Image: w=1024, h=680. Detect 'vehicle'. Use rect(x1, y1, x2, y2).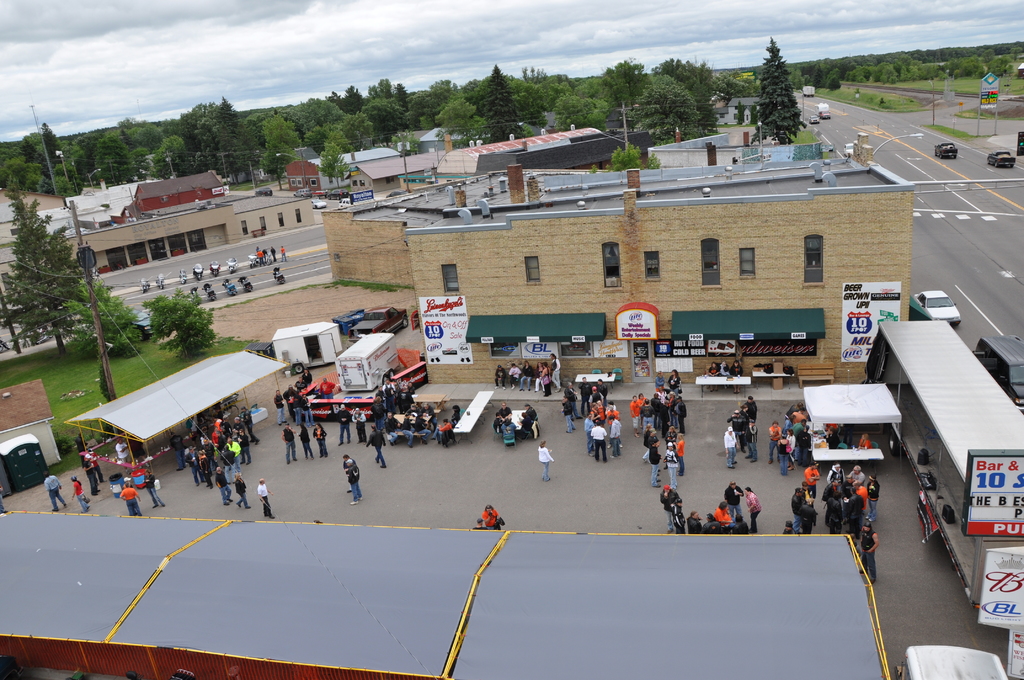
rect(237, 277, 255, 294).
